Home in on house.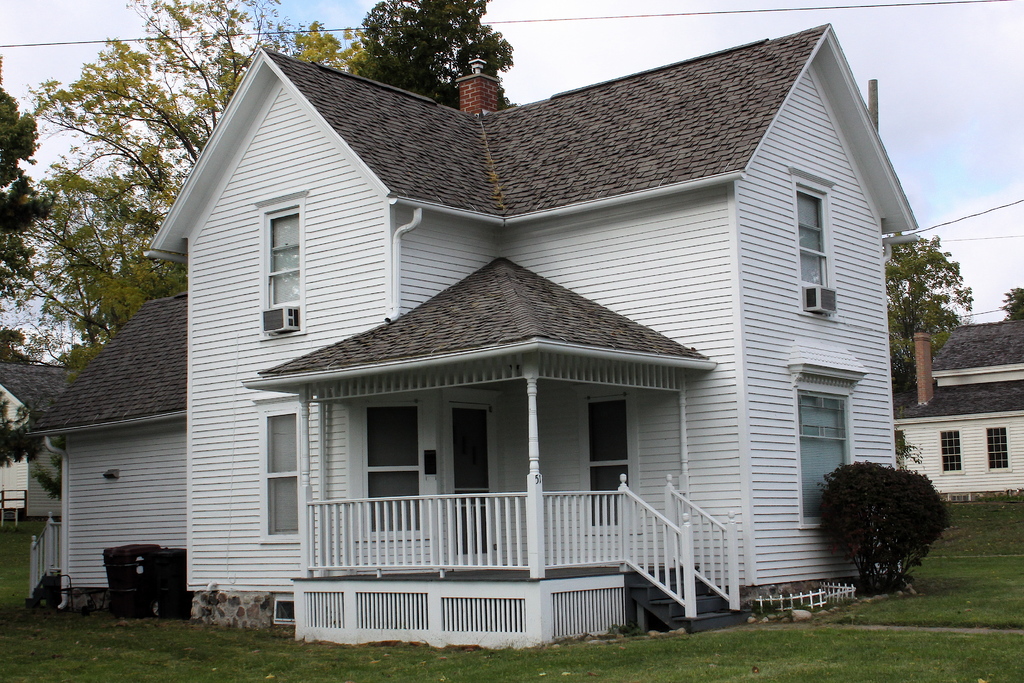
Homed in at x1=0, y1=355, x2=74, y2=612.
